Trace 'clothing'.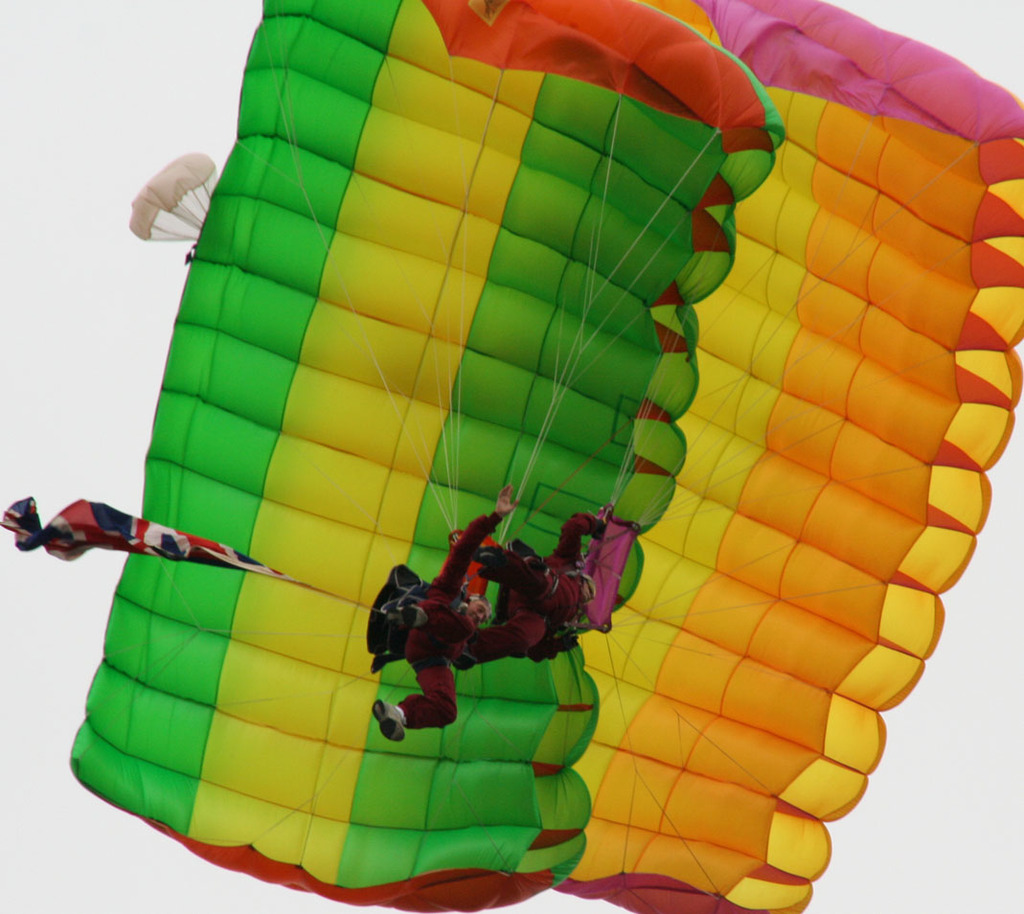
Traced to box(477, 505, 600, 661).
